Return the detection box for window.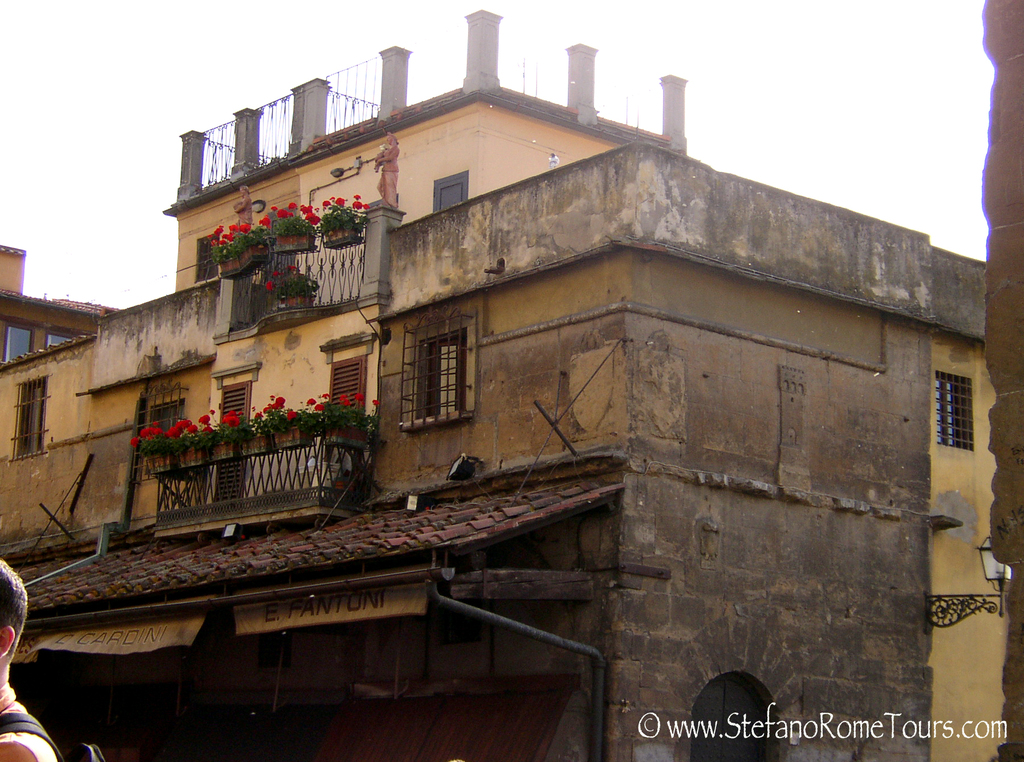
box(405, 316, 458, 431).
